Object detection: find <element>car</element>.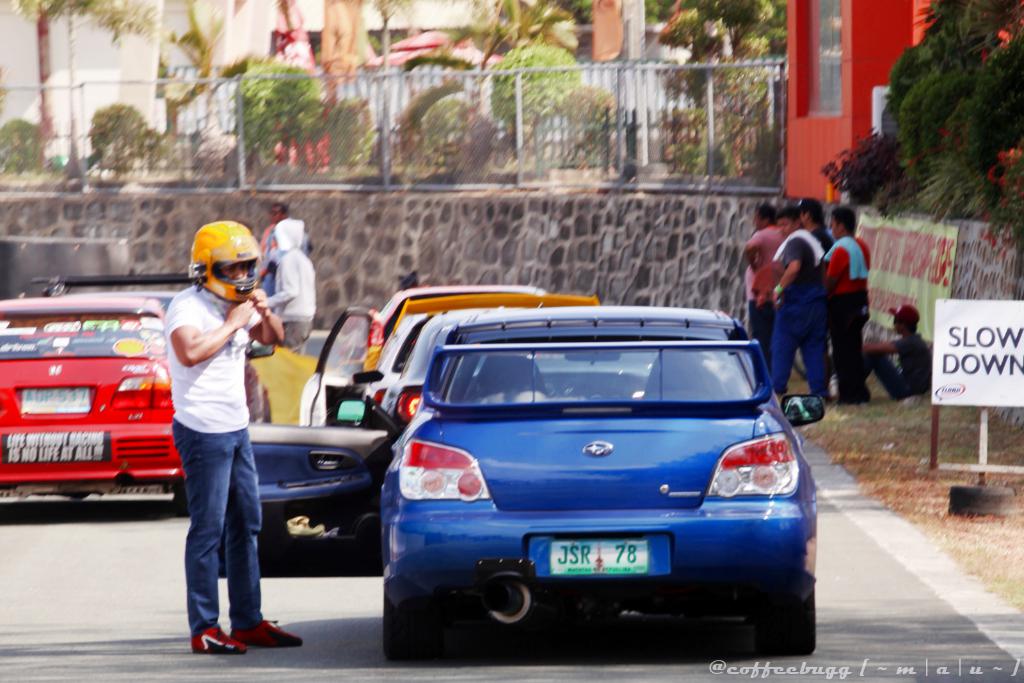
BBox(356, 314, 442, 438).
